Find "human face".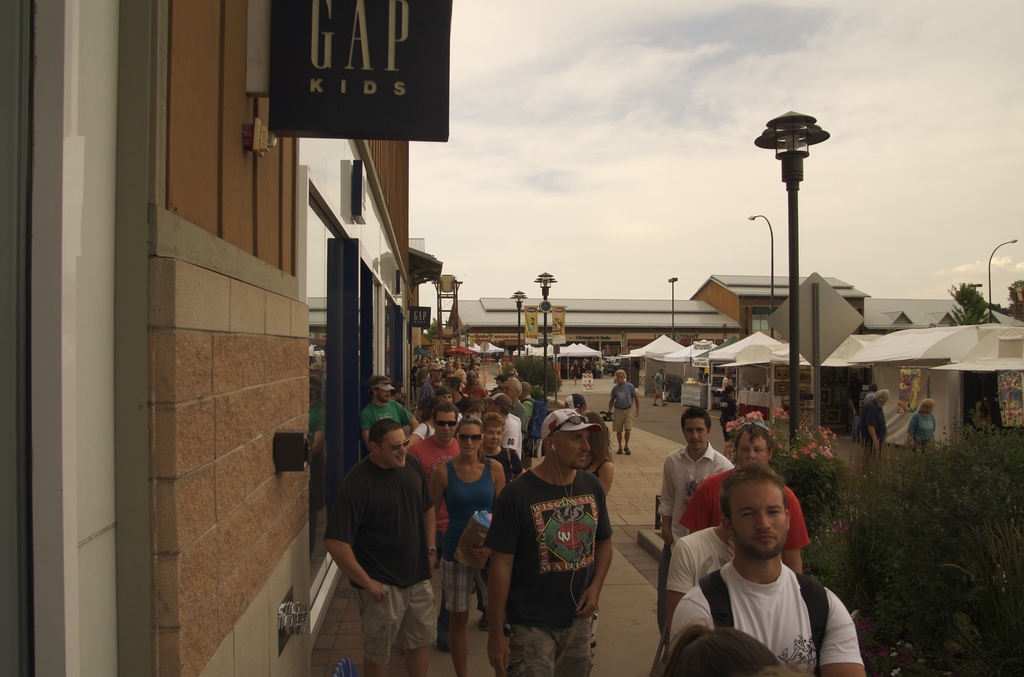
Rect(378, 430, 406, 466).
